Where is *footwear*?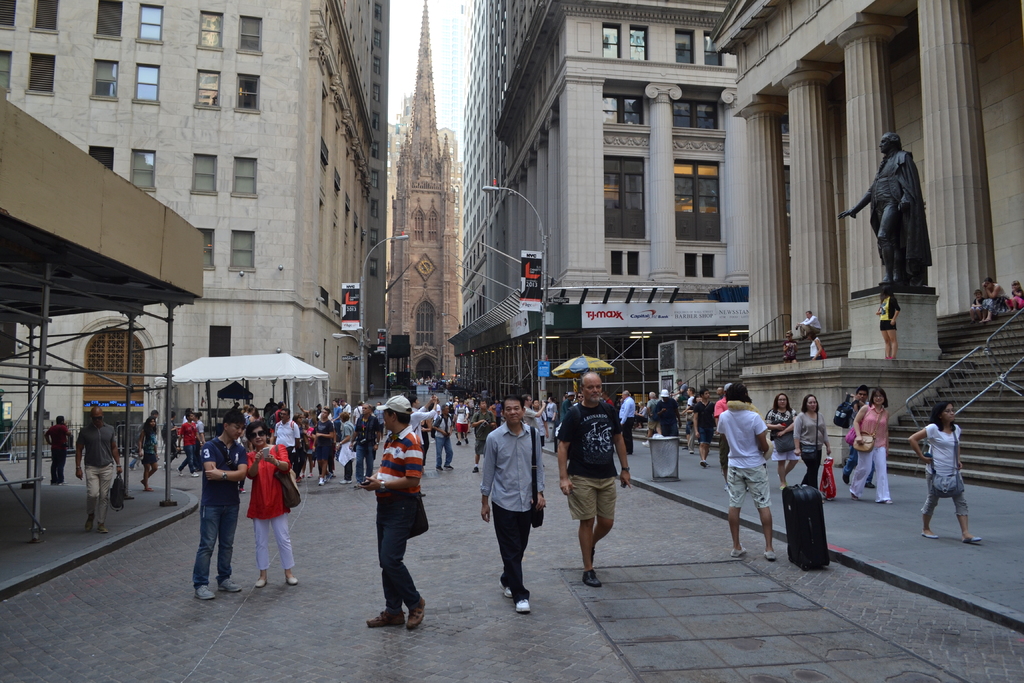
BBox(584, 567, 601, 586).
